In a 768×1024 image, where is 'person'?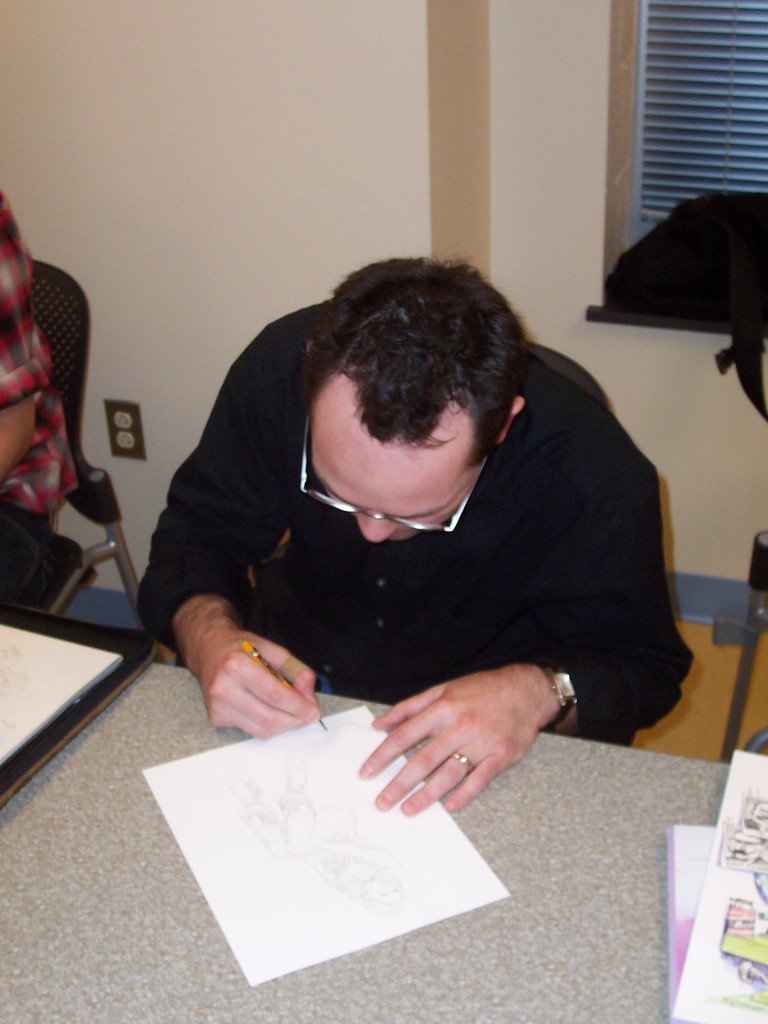
detection(0, 173, 86, 616).
